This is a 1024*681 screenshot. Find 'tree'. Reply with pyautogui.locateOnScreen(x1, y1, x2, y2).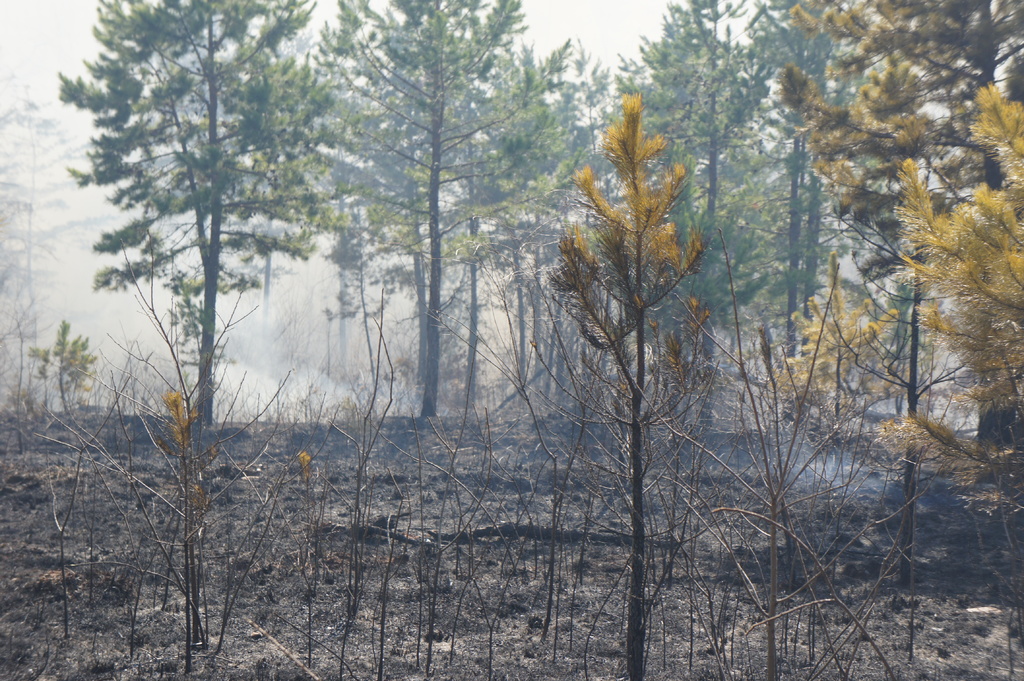
pyautogui.locateOnScreen(556, 105, 719, 680).
